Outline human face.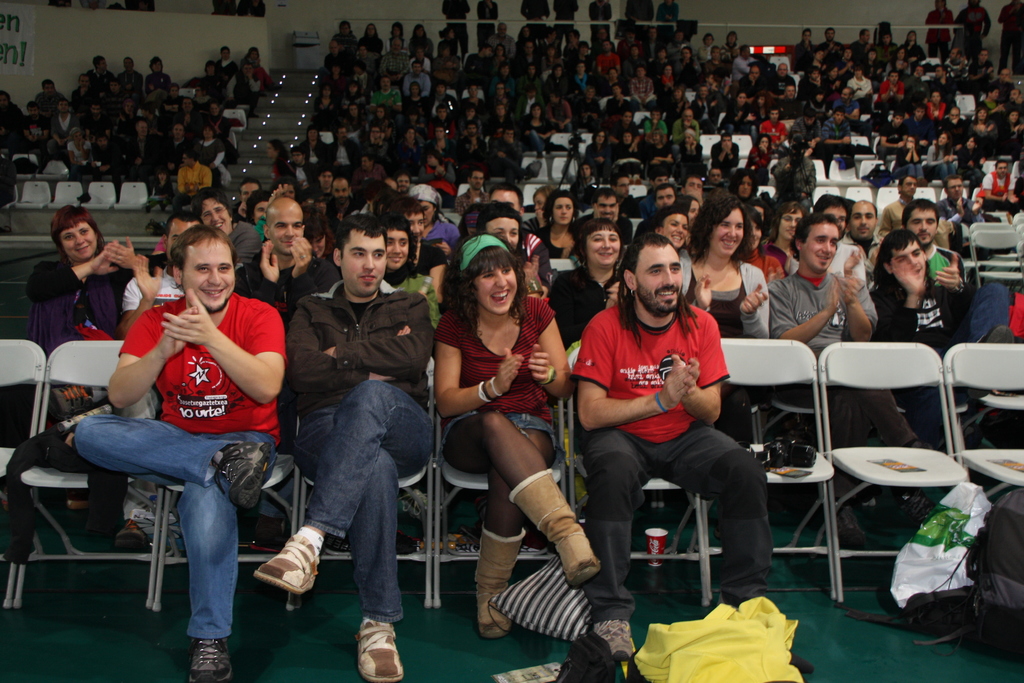
Outline: bbox(737, 94, 746, 104).
